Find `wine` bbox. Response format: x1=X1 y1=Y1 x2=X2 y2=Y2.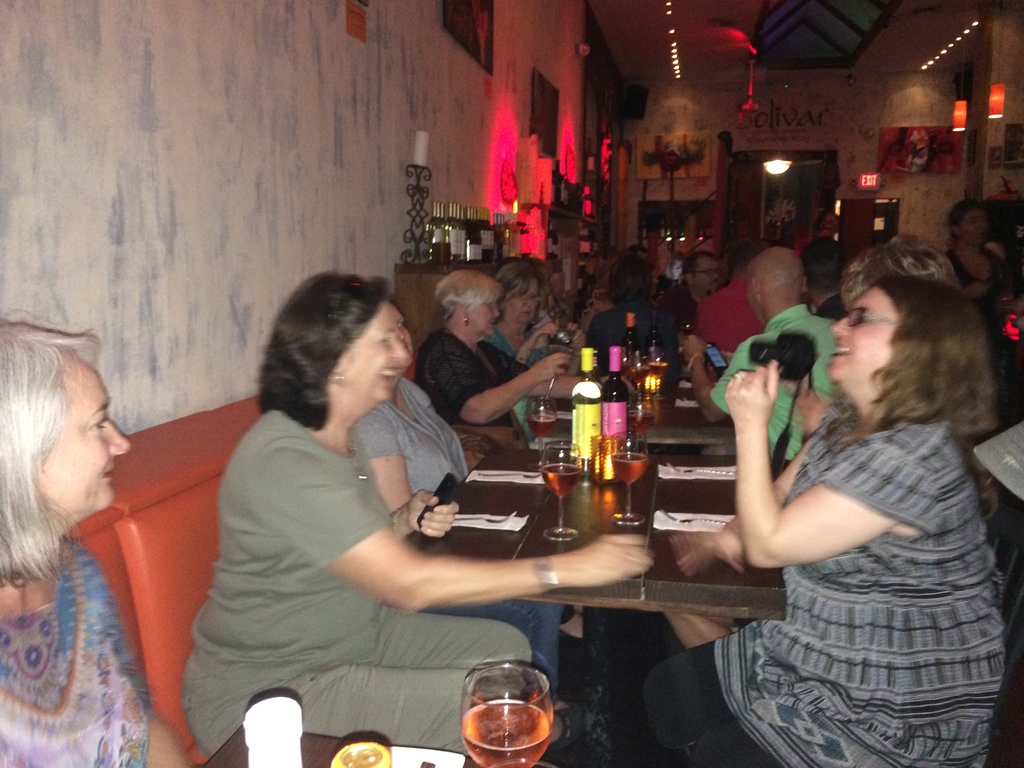
x1=626 y1=313 x2=640 y2=366.
